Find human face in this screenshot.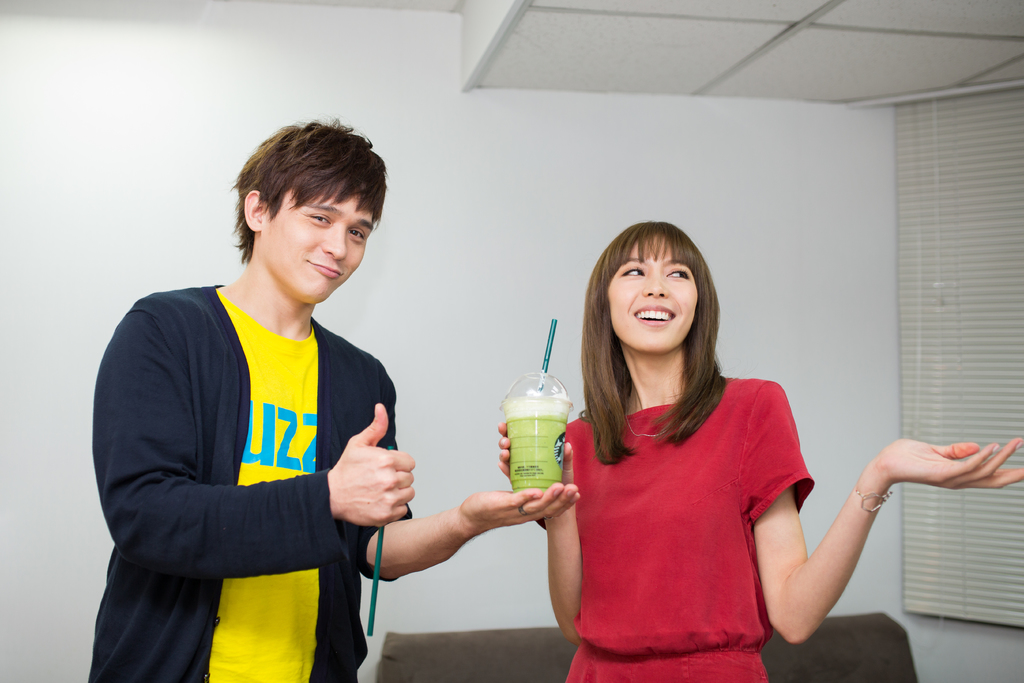
The bounding box for human face is [left=606, top=244, right=697, bottom=353].
